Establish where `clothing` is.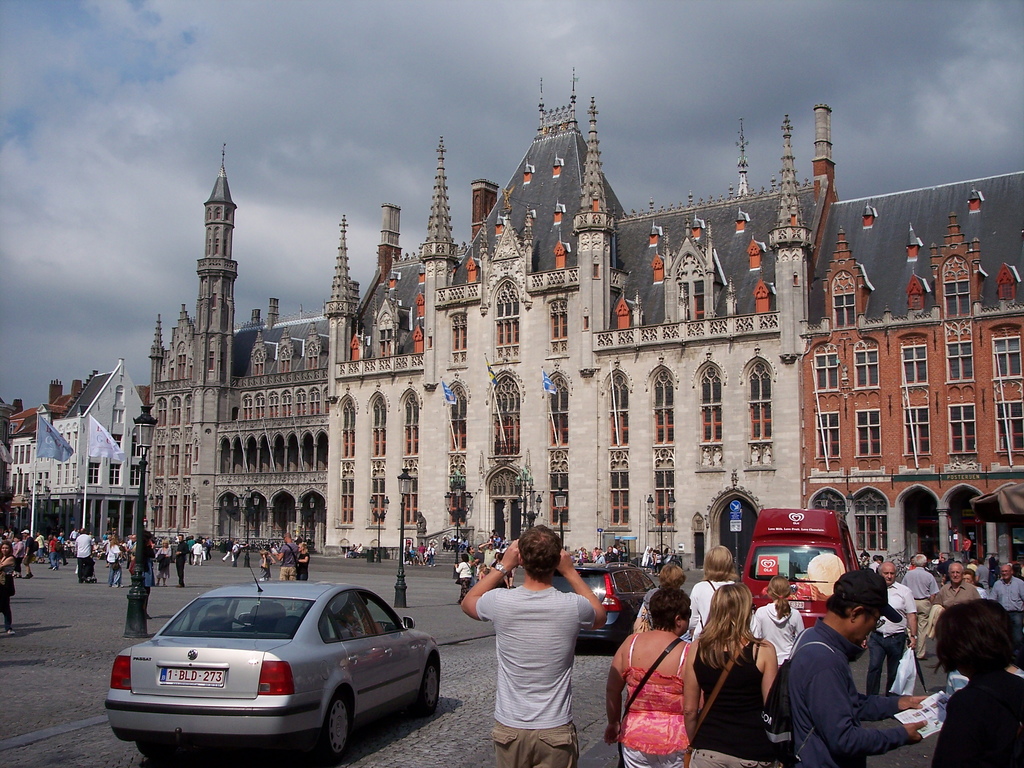
Established at 70 532 89 582.
